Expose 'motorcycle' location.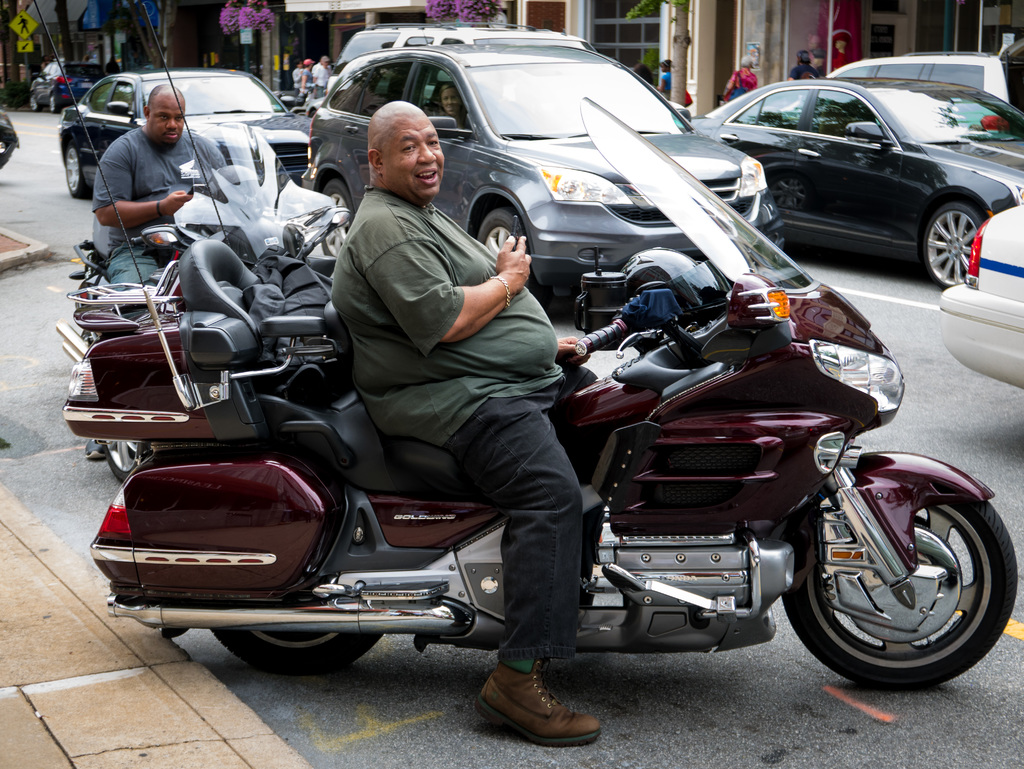
Exposed at (left=72, top=117, right=348, bottom=474).
